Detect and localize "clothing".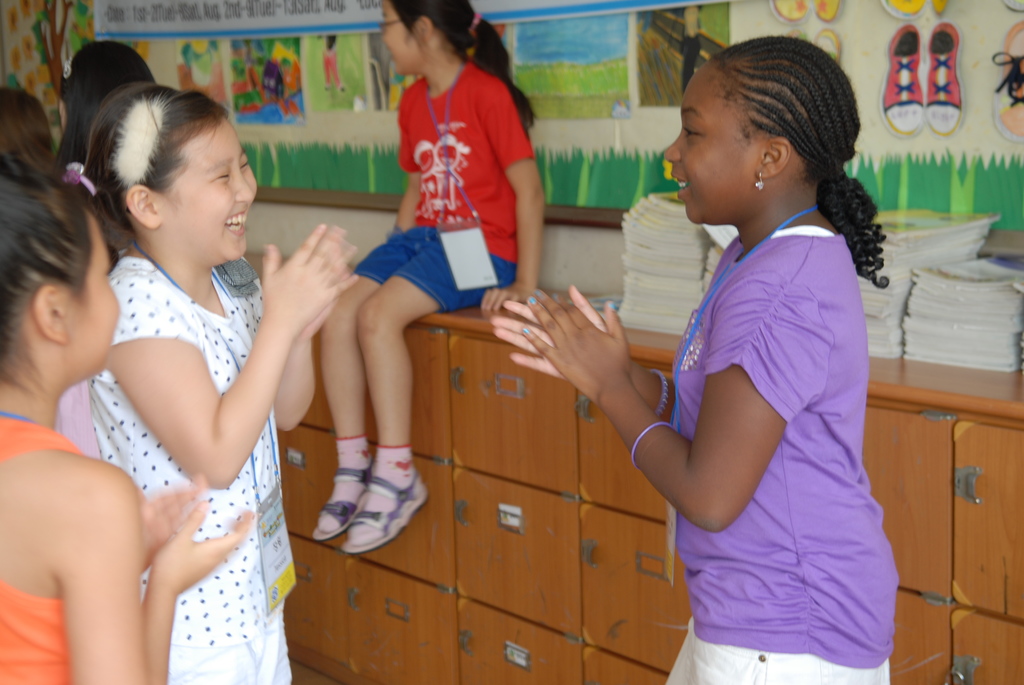
Localized at bbox(632, 141, 890, 654).
